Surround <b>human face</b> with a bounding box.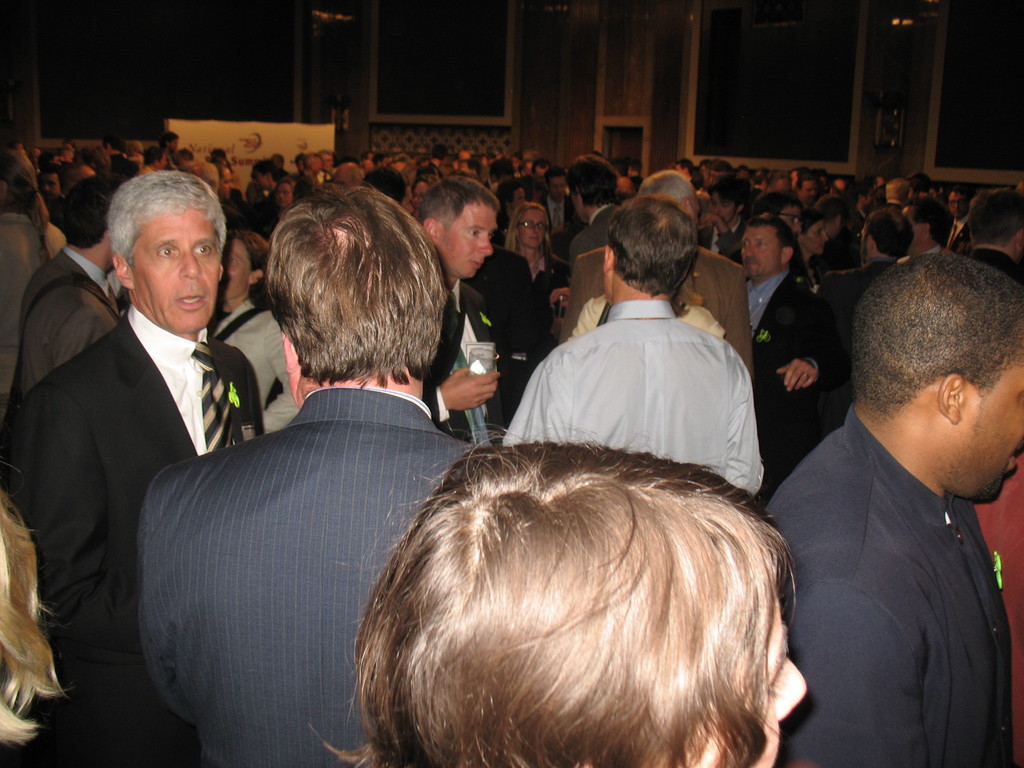
133 209 221 332.
